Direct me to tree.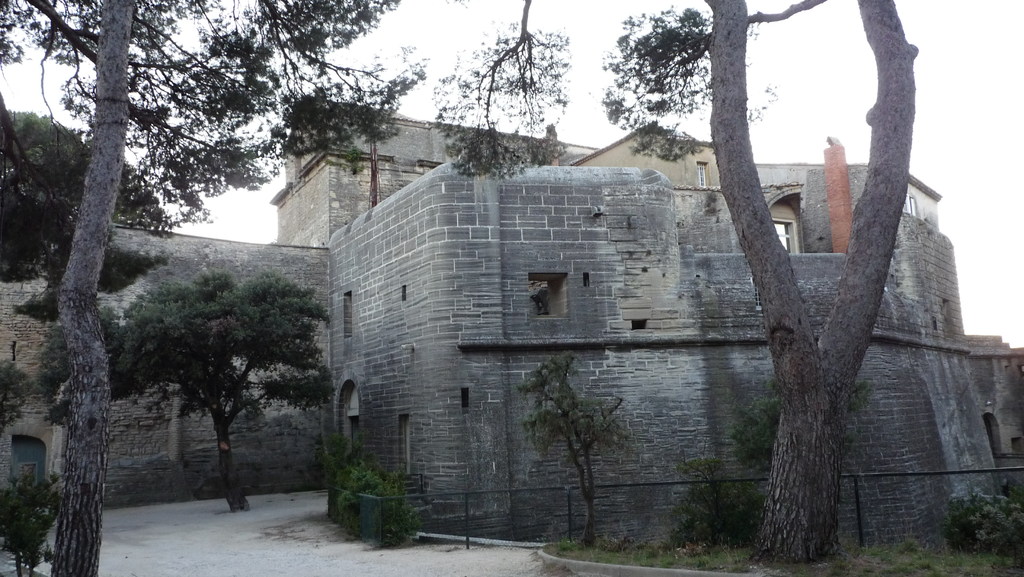
Direction: [x1=728, y1=380, x2=880, y2=483].
